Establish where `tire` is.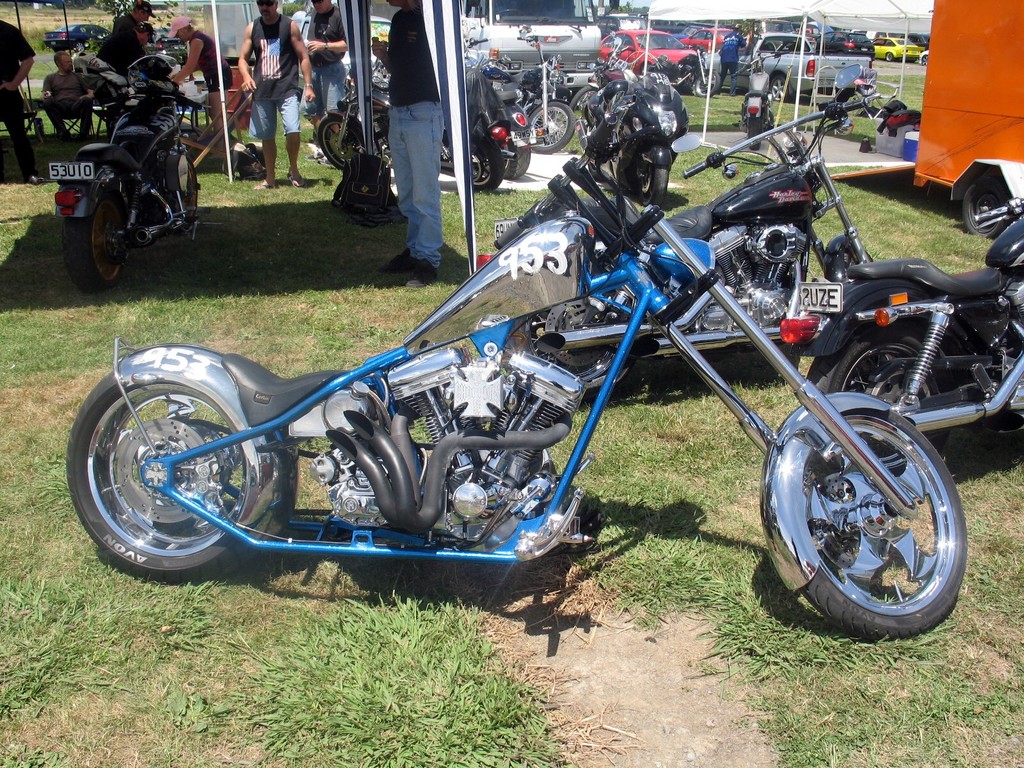
Established at 68, 196, 133, 288.
